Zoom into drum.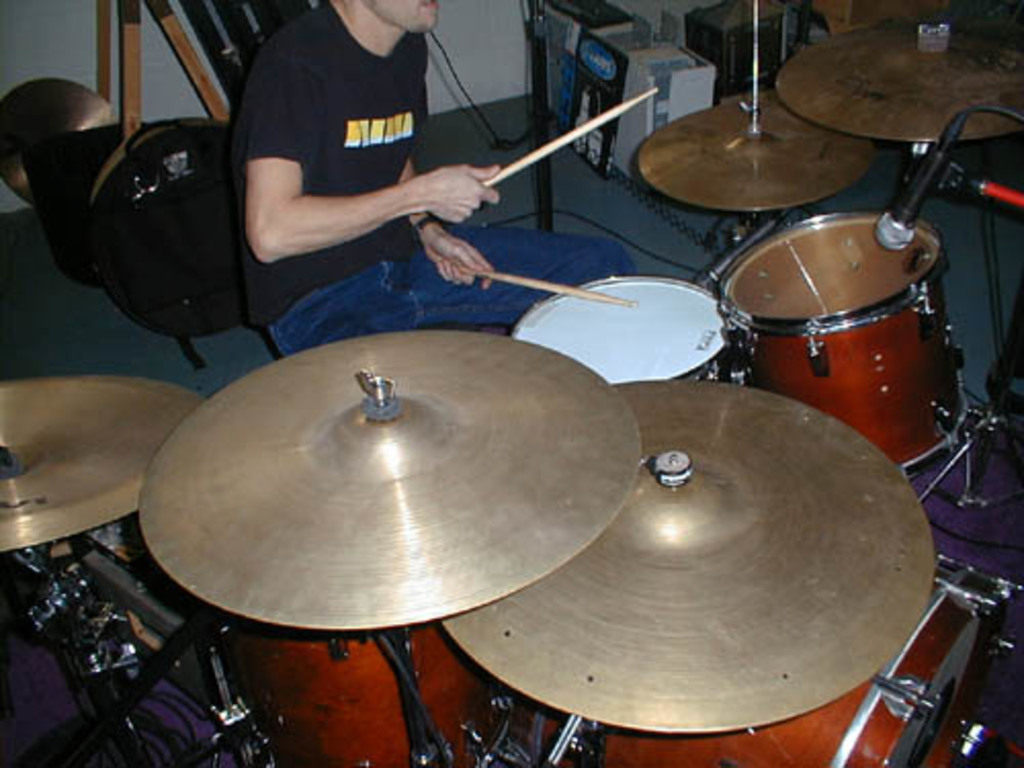
Zoom target: <box>510,274,739,379</box>.
